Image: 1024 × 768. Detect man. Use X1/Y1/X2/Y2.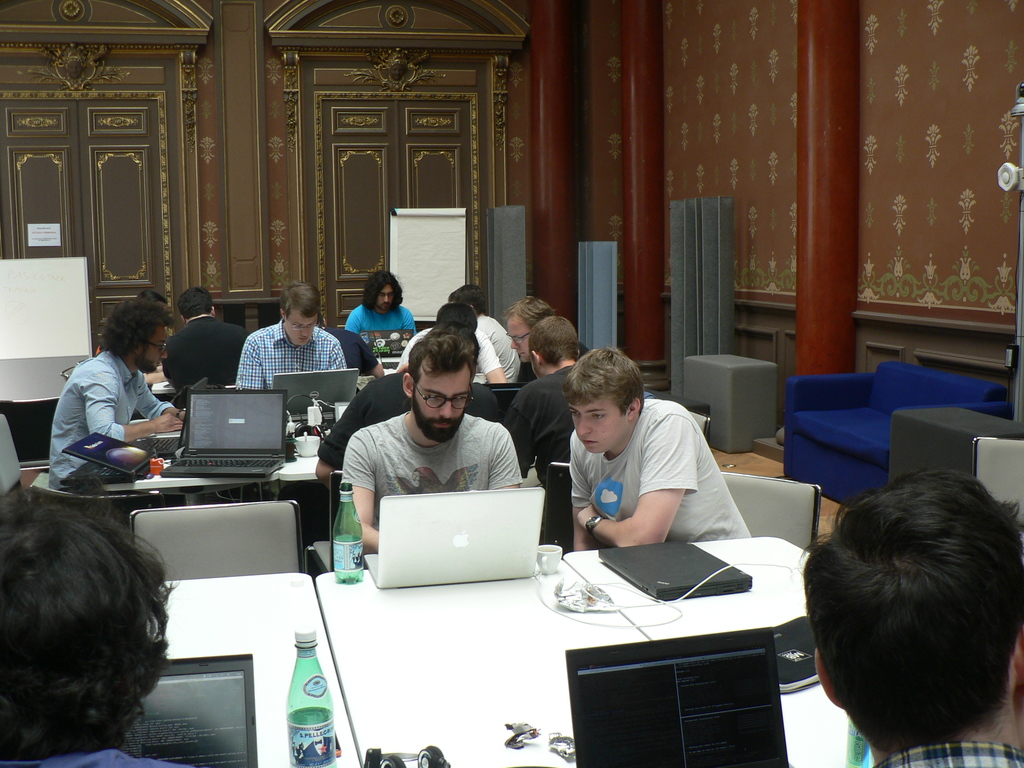
341/272/419/337.
